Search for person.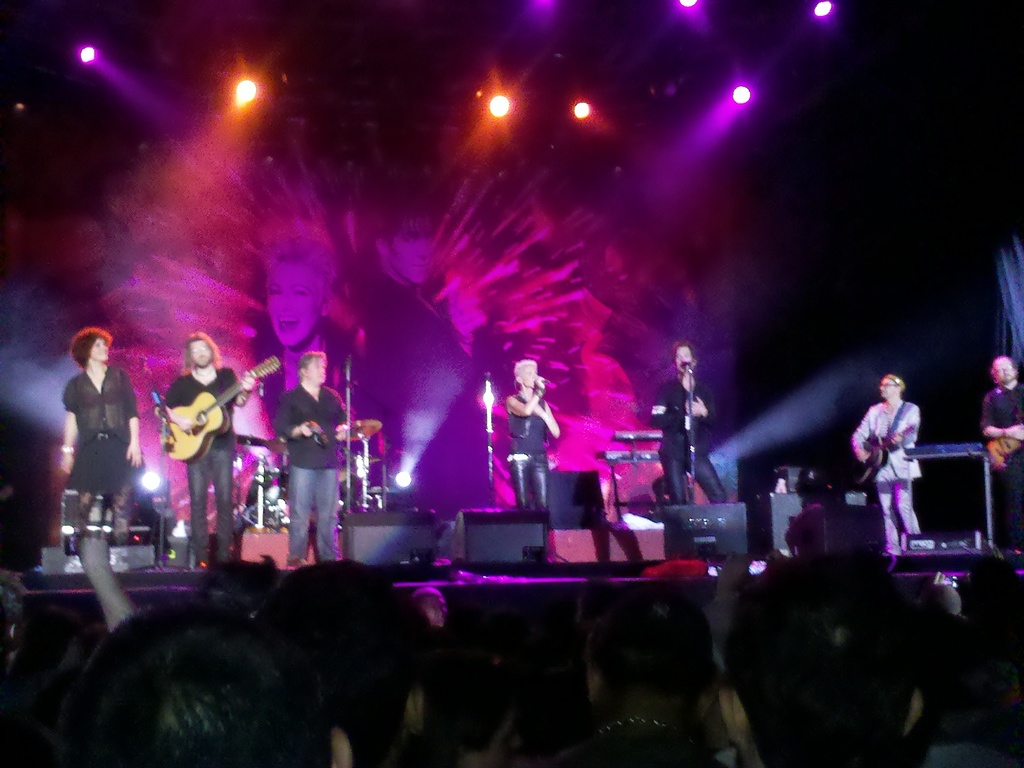
Found at <box>269,360,360,569</box>.
